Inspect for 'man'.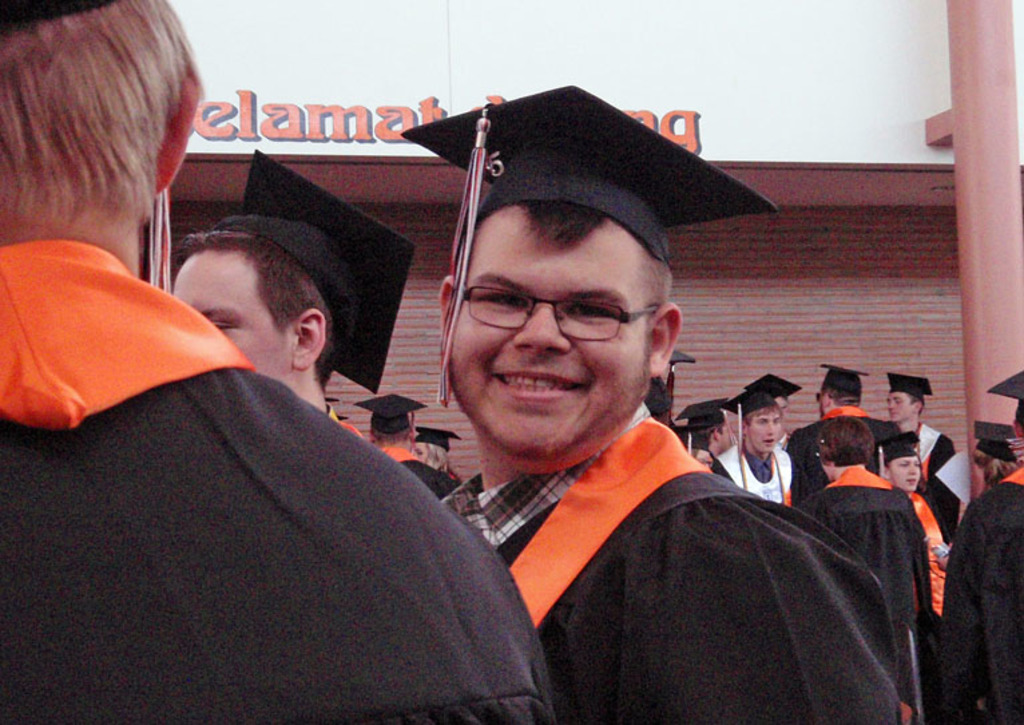
Inspection: (x1=0, y1=0, x2=559, y2=724).
